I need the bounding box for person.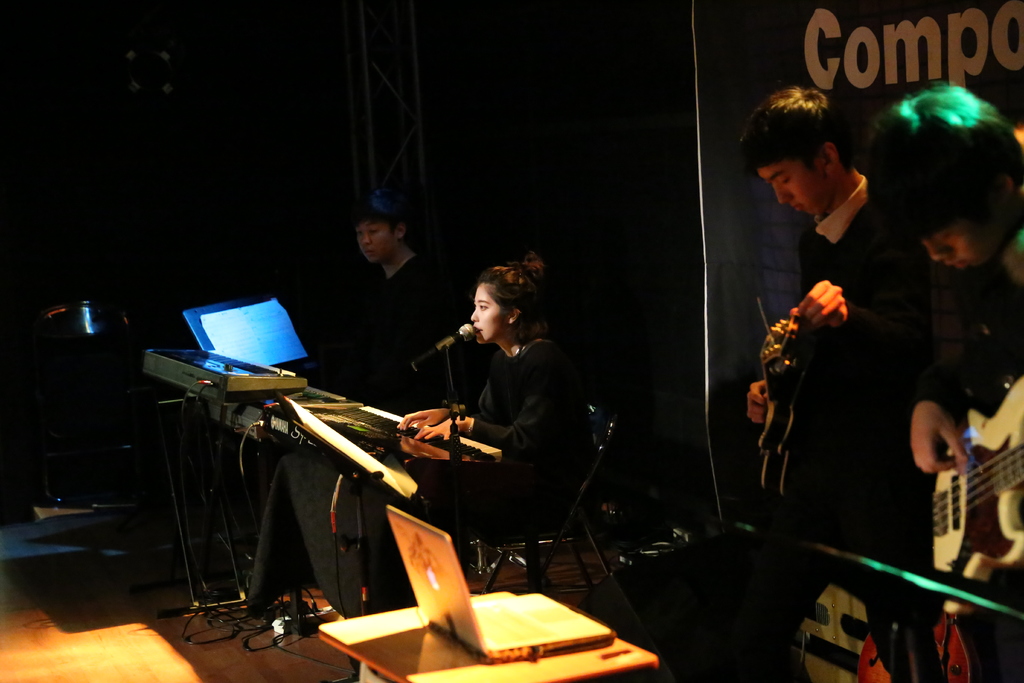
Here it is: <box>299,192,454,409</box>.
